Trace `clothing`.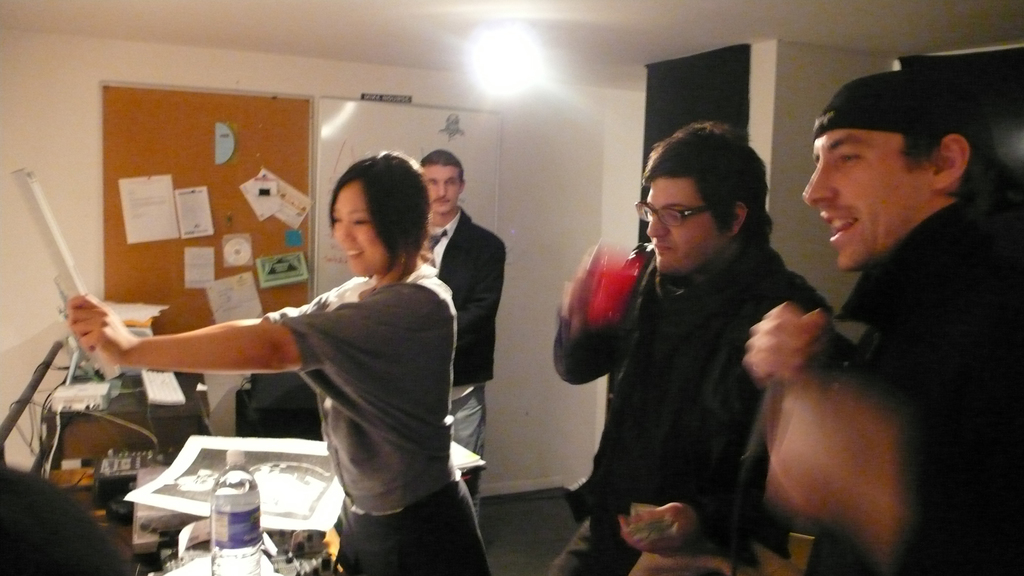
Traced to {"left": 266, "top": 264, "right": 496, "bottom": 575}.
